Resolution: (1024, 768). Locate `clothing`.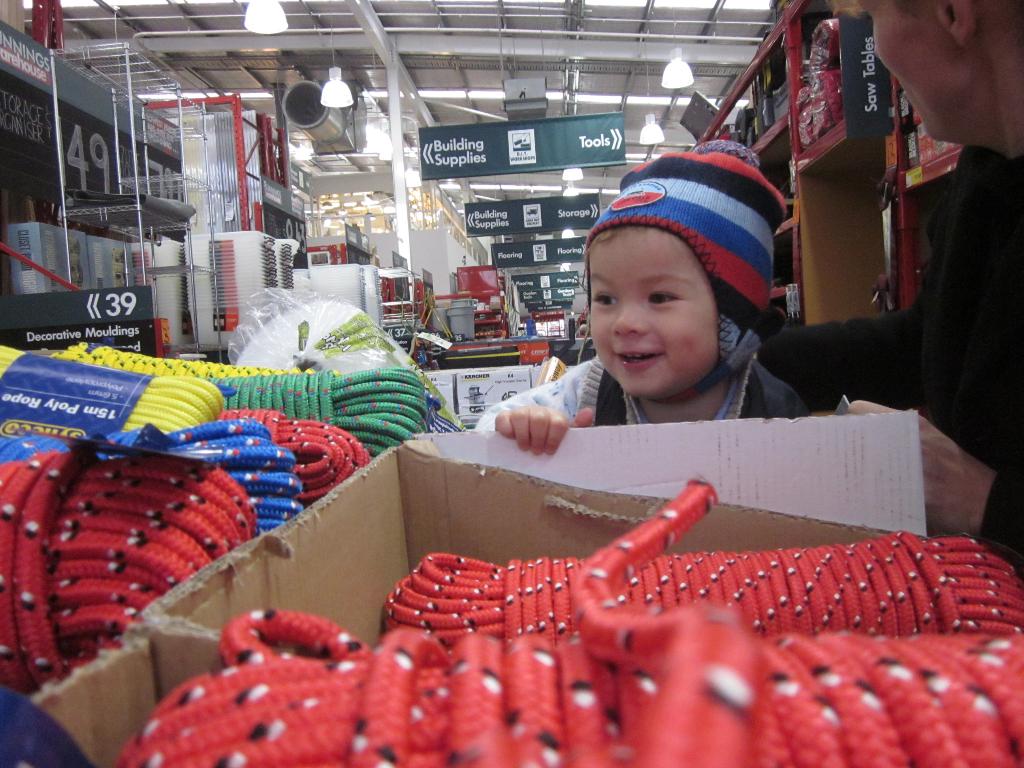
bbox(756, 142, 1023, 584).
